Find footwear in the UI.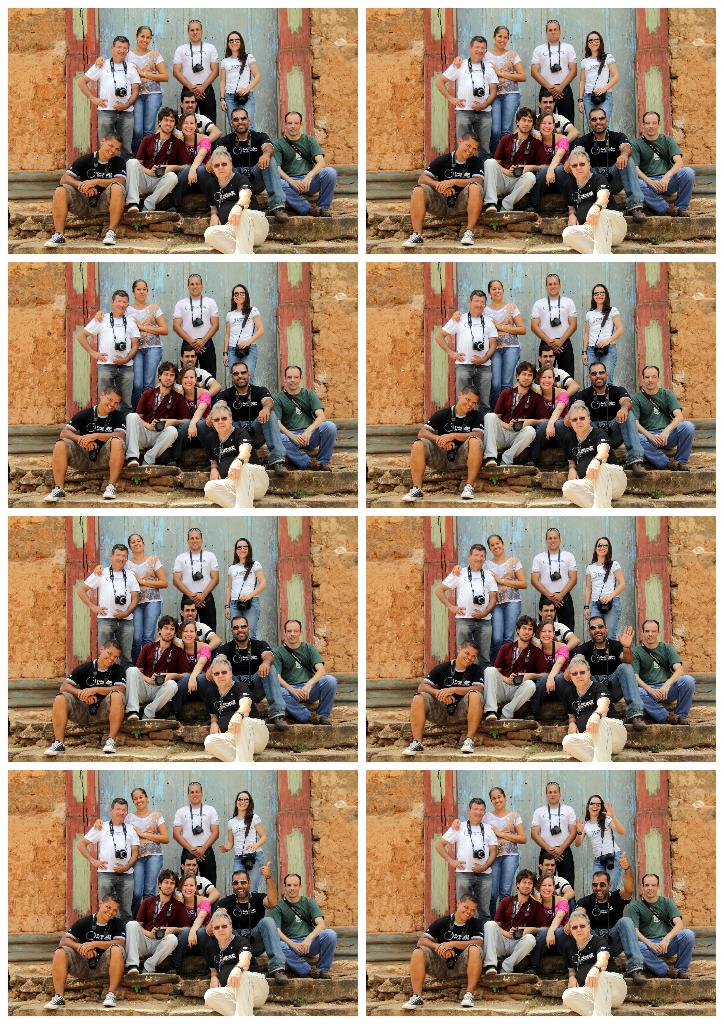
UI element at select_region(102, 992, 118, 1010).
